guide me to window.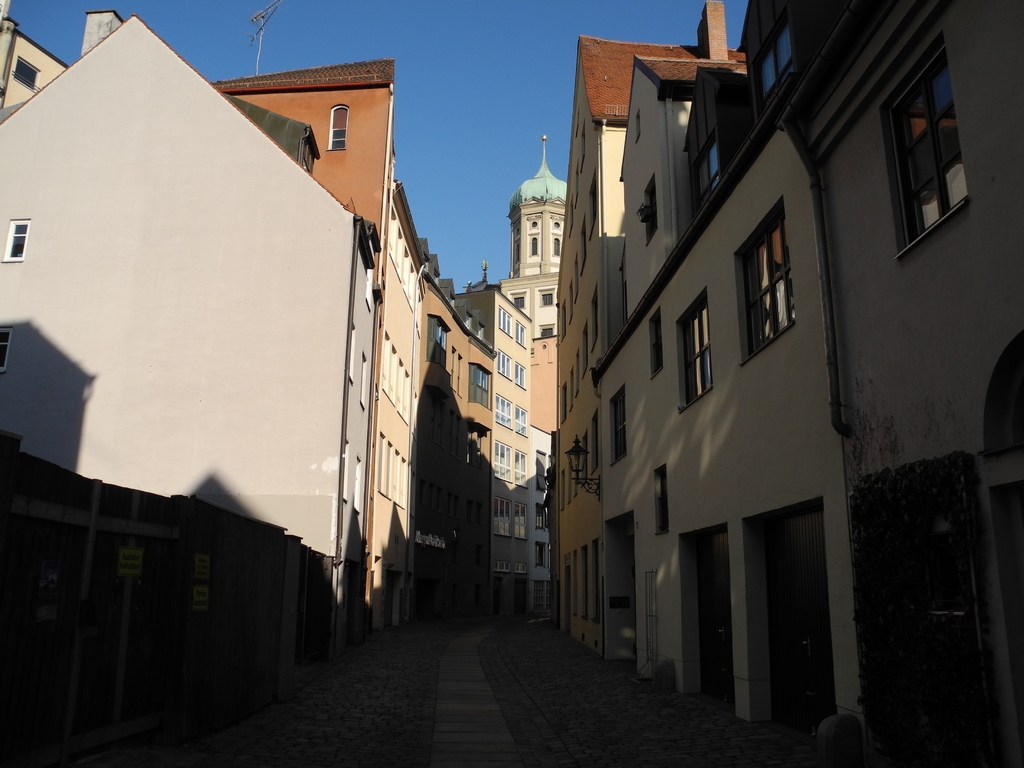
Guidance: bbox=[513, 404, 527, 435].
